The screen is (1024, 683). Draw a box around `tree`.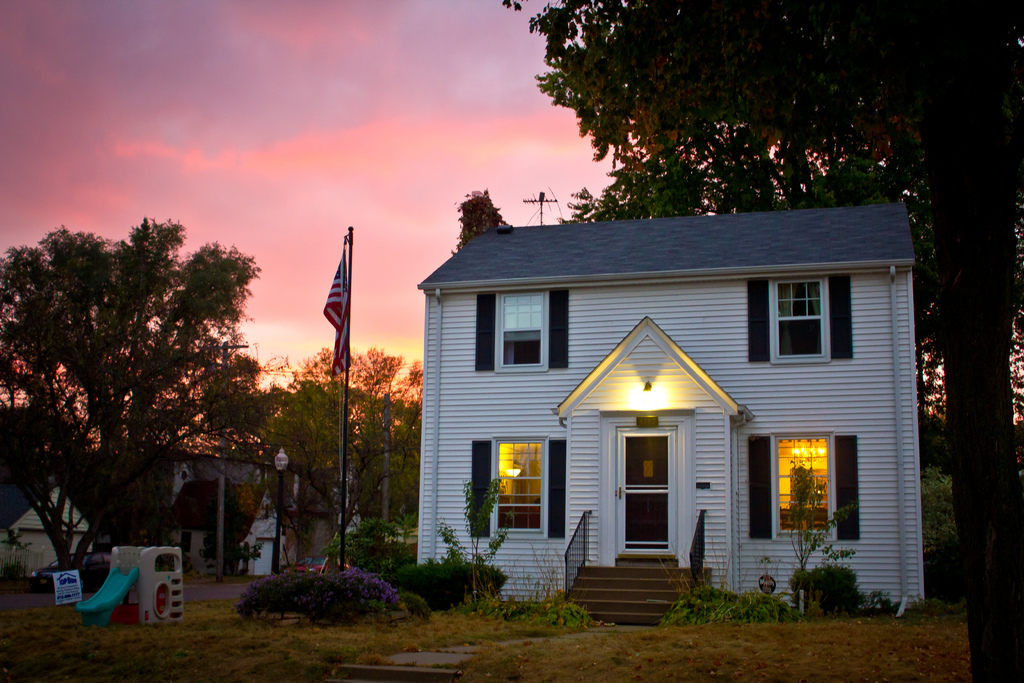
[19,190,280,580].
